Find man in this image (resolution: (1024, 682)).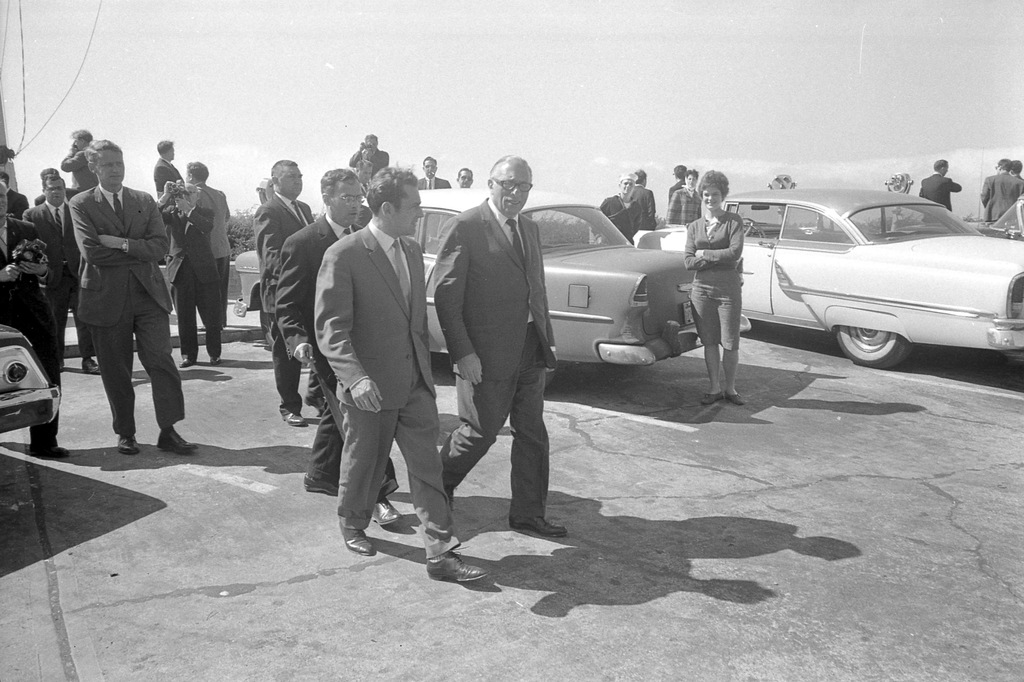
[left=434, top=148, right=579, bottom=559].
